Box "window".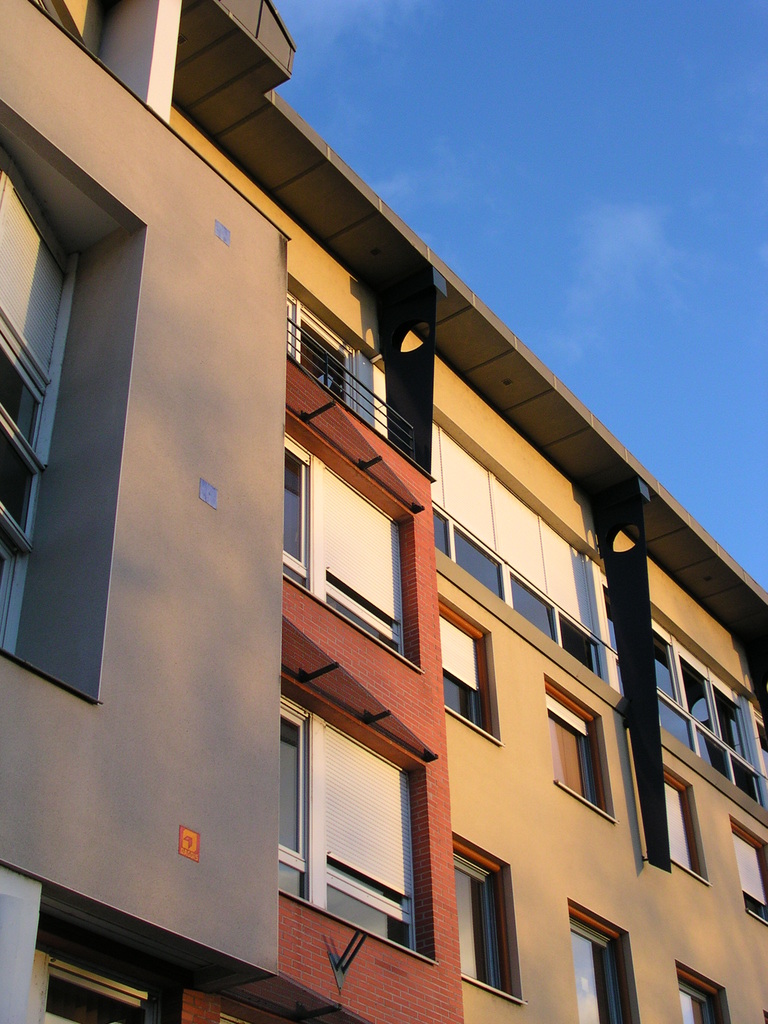
<region>438, 597, 502, 755</region>.
